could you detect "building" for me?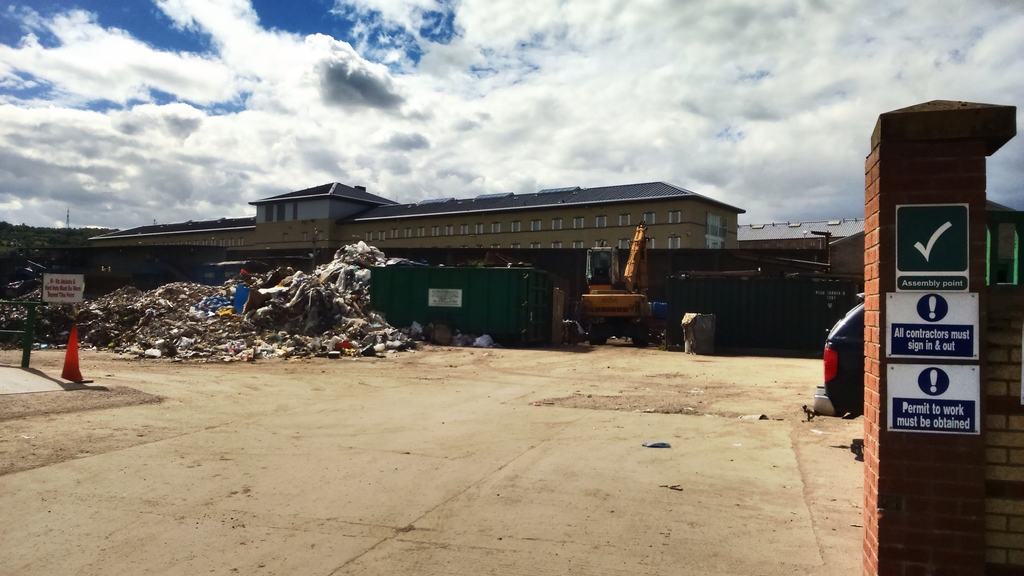
Detection result: <region>0, 181, 872, 355</region>.
